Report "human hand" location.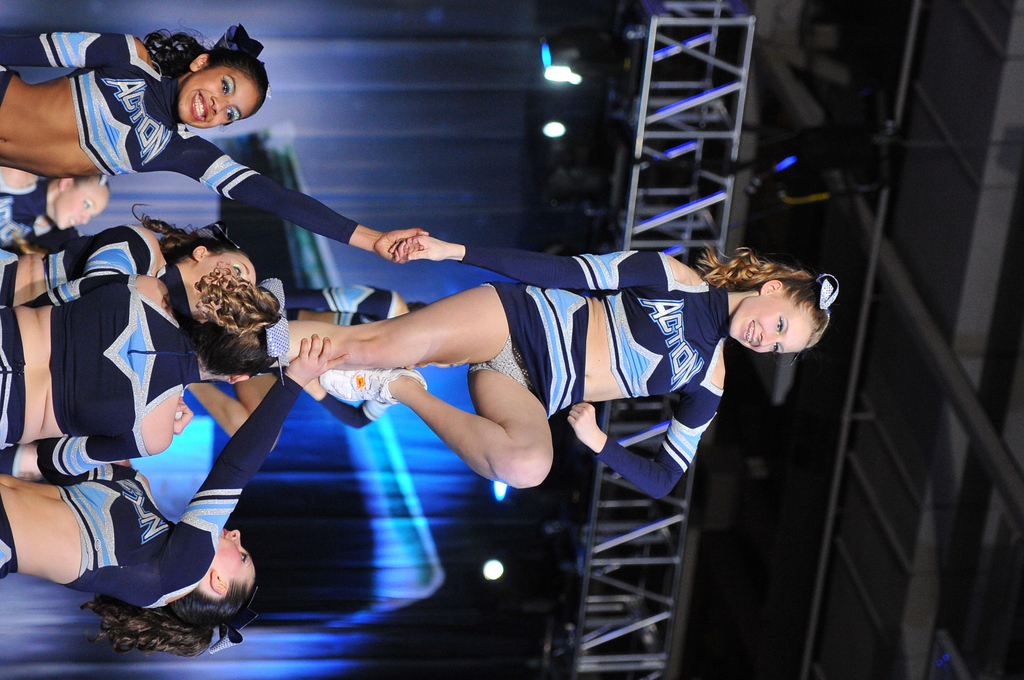
Report: (372, 228, 430, 261).
